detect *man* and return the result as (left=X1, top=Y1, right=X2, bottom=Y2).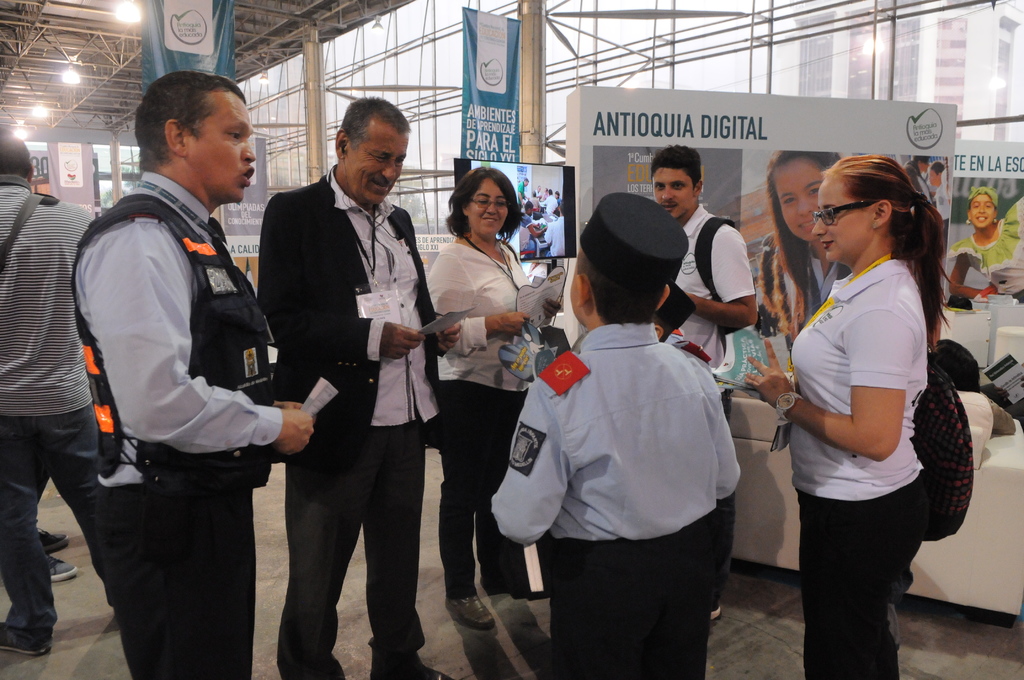
(left=52, top=67, right=301, bottom=670).
